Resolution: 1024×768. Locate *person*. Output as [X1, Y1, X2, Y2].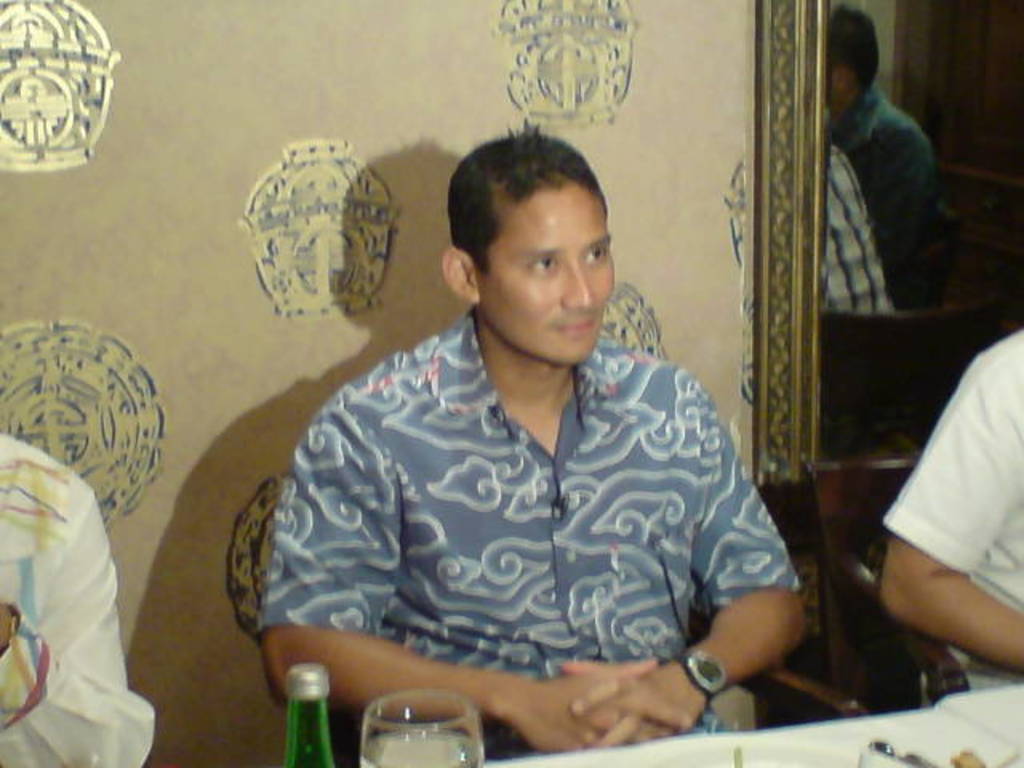
[0, 427, 155, 766].
